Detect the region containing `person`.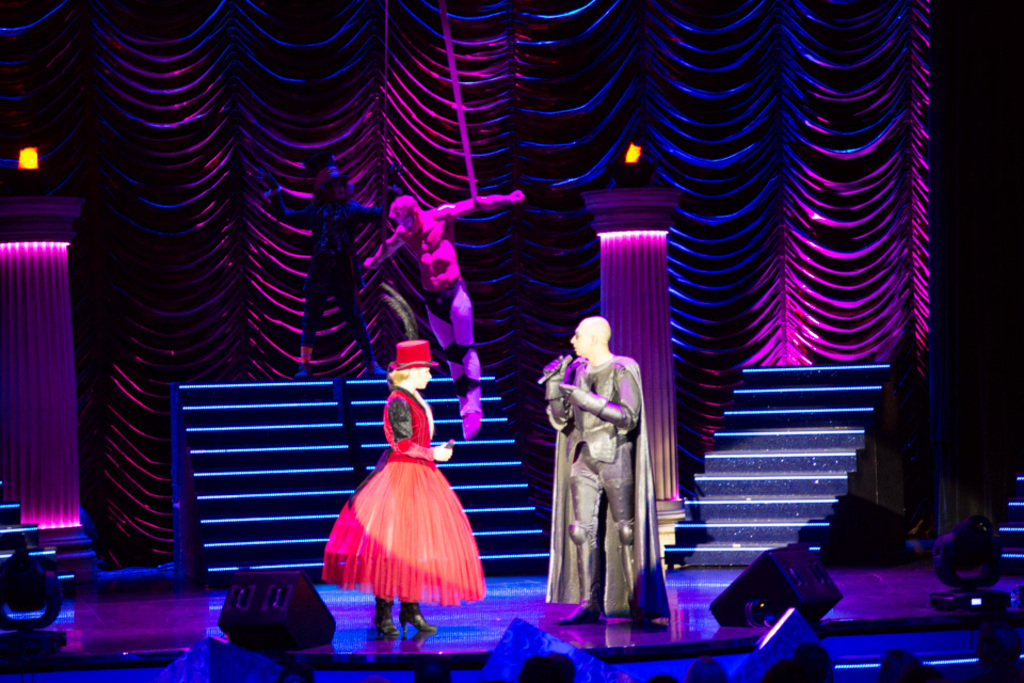
region(540, 316, 669, 635).
